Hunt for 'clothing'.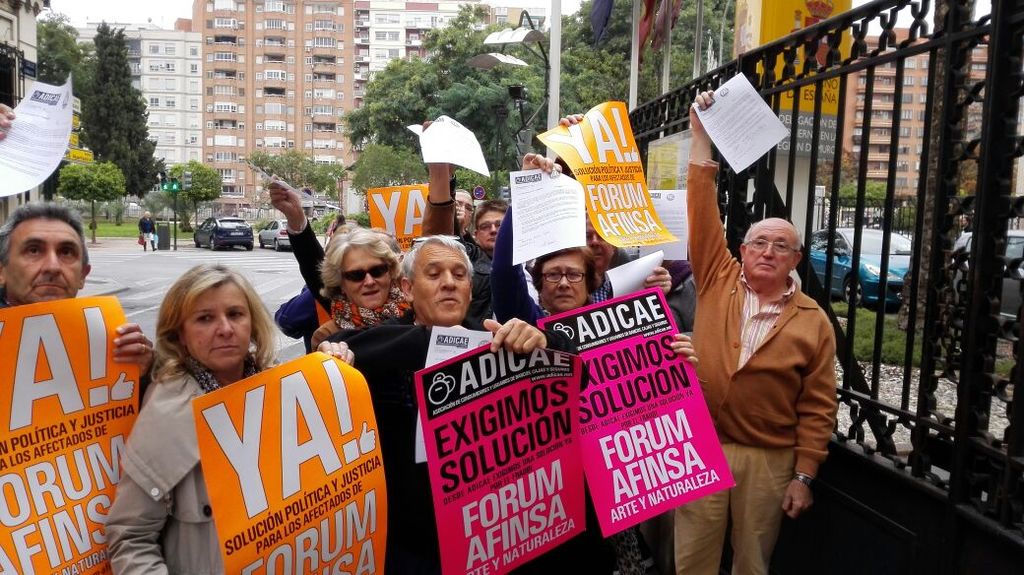
Hunted down at [x1=423, y1=191, x2=454, y2=239].
